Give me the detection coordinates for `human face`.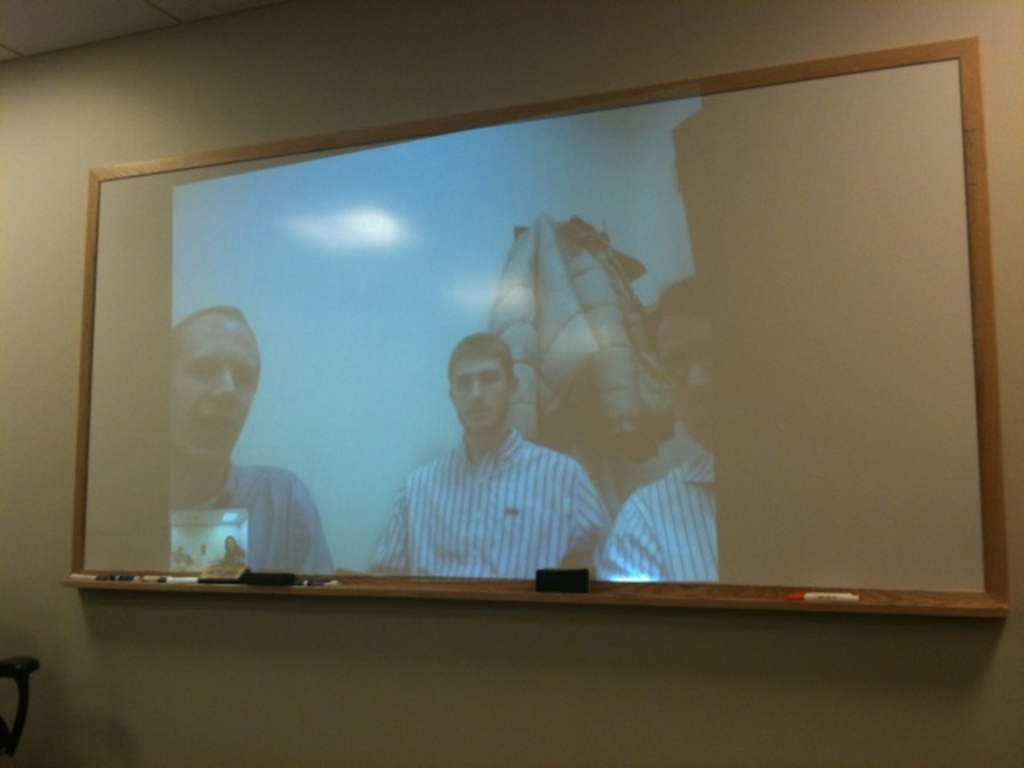
[170,317,261,470].
